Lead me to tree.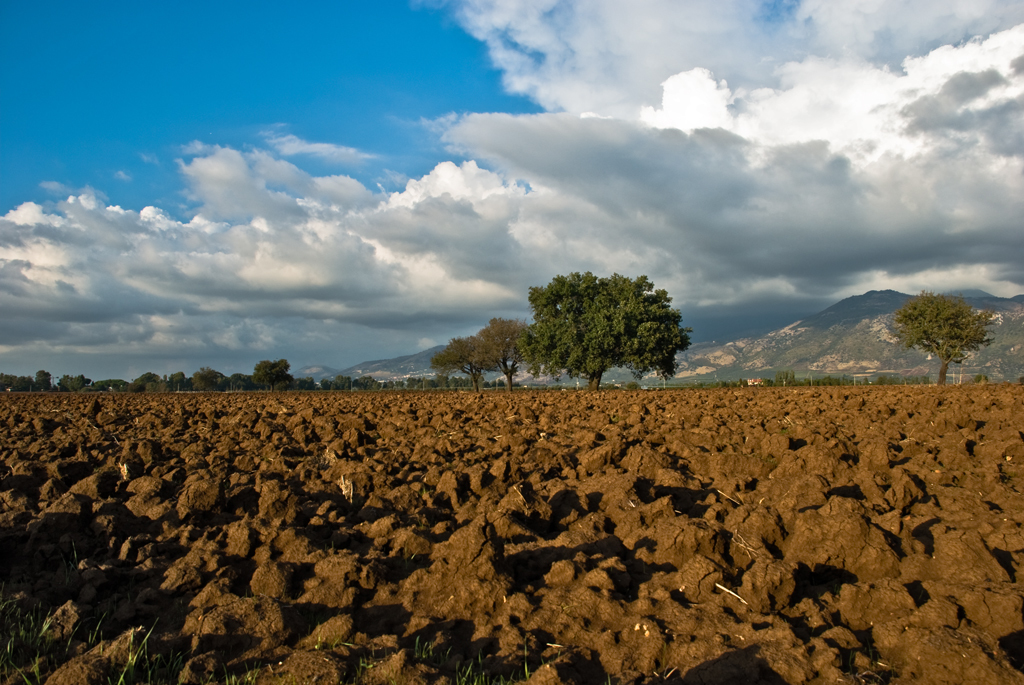
Lead to [251,357,291,391].
